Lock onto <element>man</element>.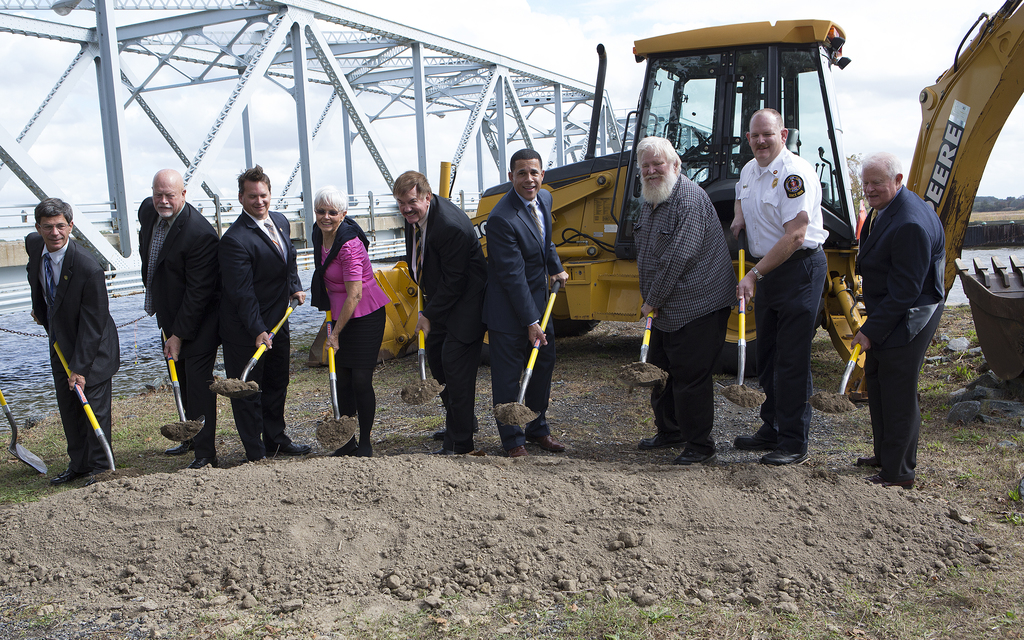
Locked: bbox=(844, 146, 949, 490).
